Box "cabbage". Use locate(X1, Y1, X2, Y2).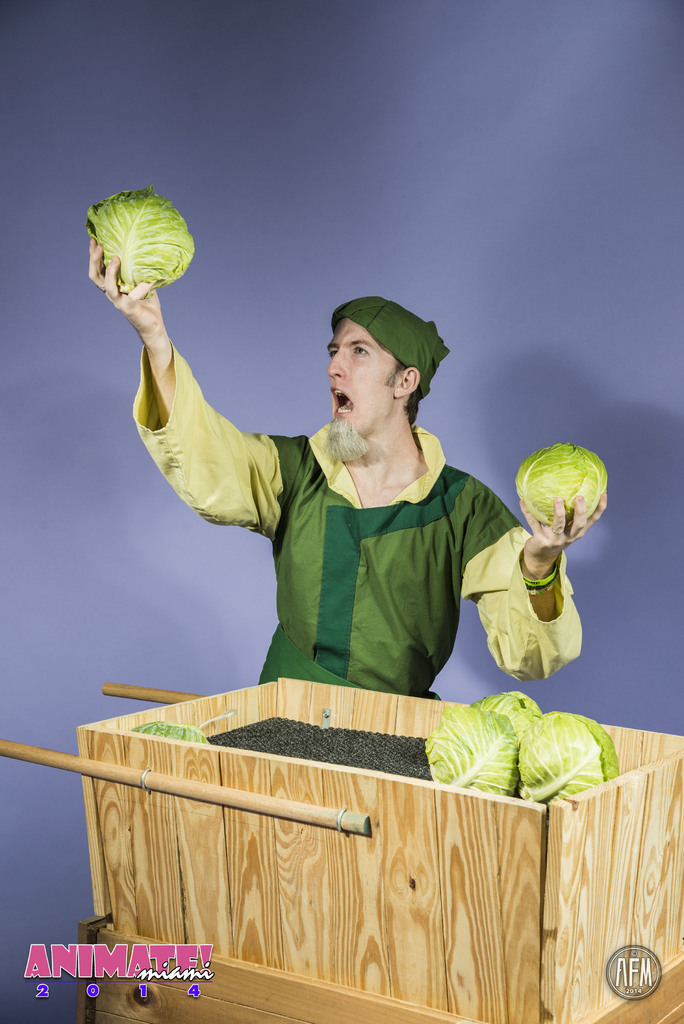
locate(514, 442, 607, 522).
